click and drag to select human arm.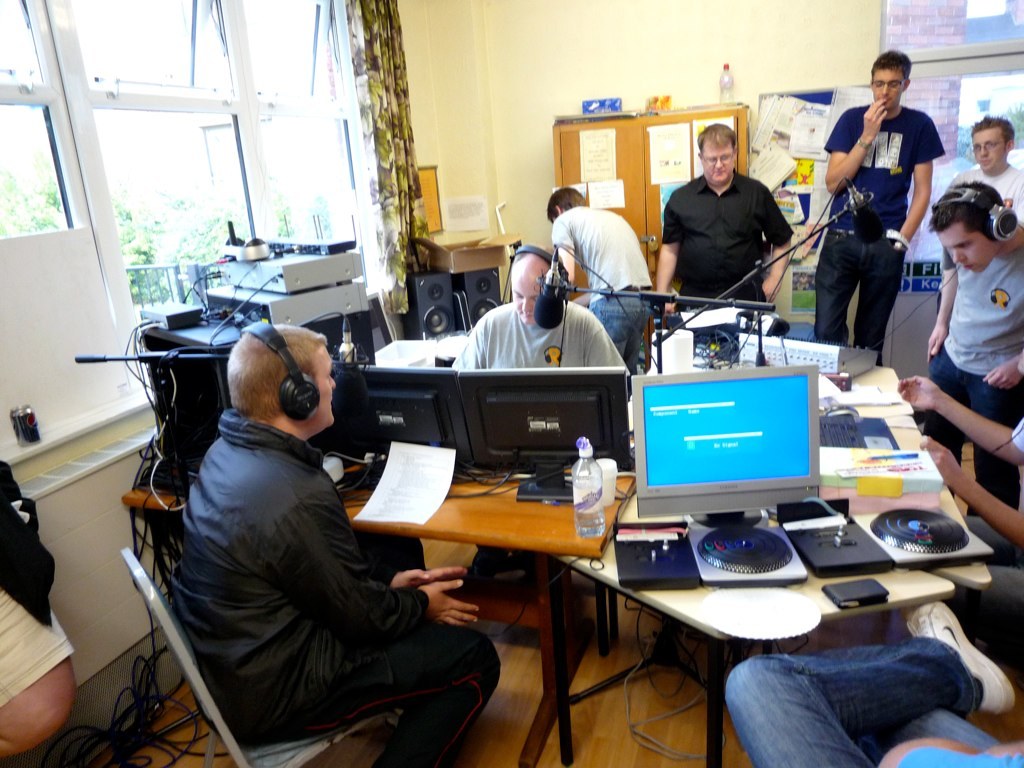
Selection: detection(889, 369, 1023, 467).
